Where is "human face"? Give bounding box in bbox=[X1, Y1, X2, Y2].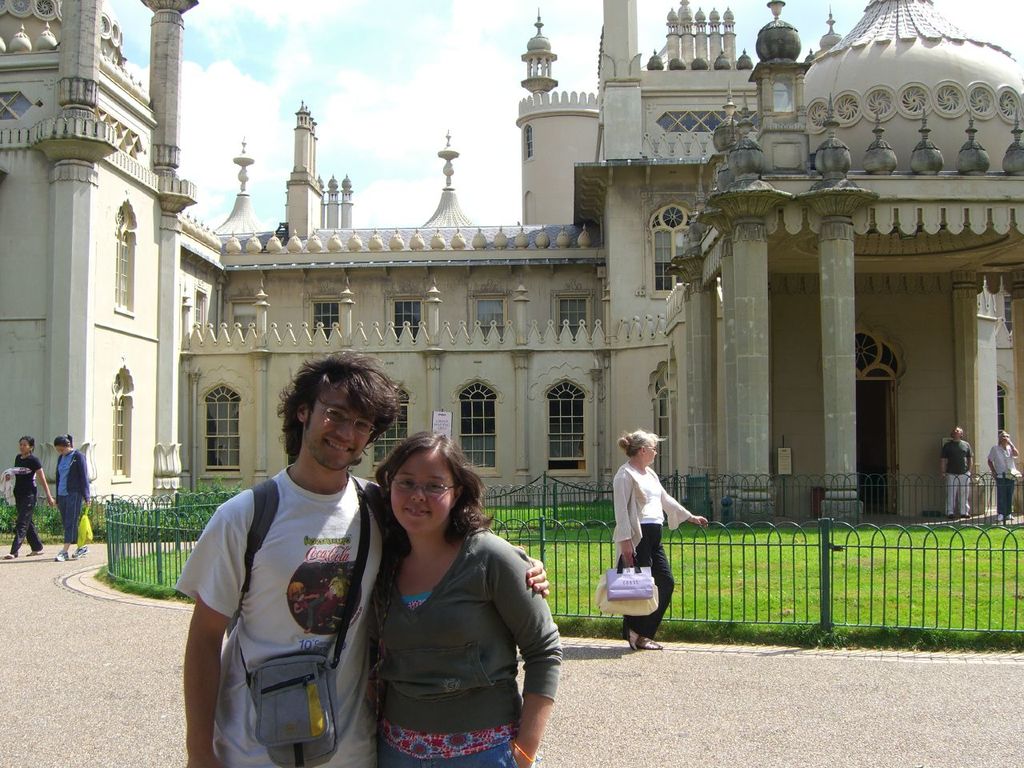
bbox=[304, 382, 374, 472].
